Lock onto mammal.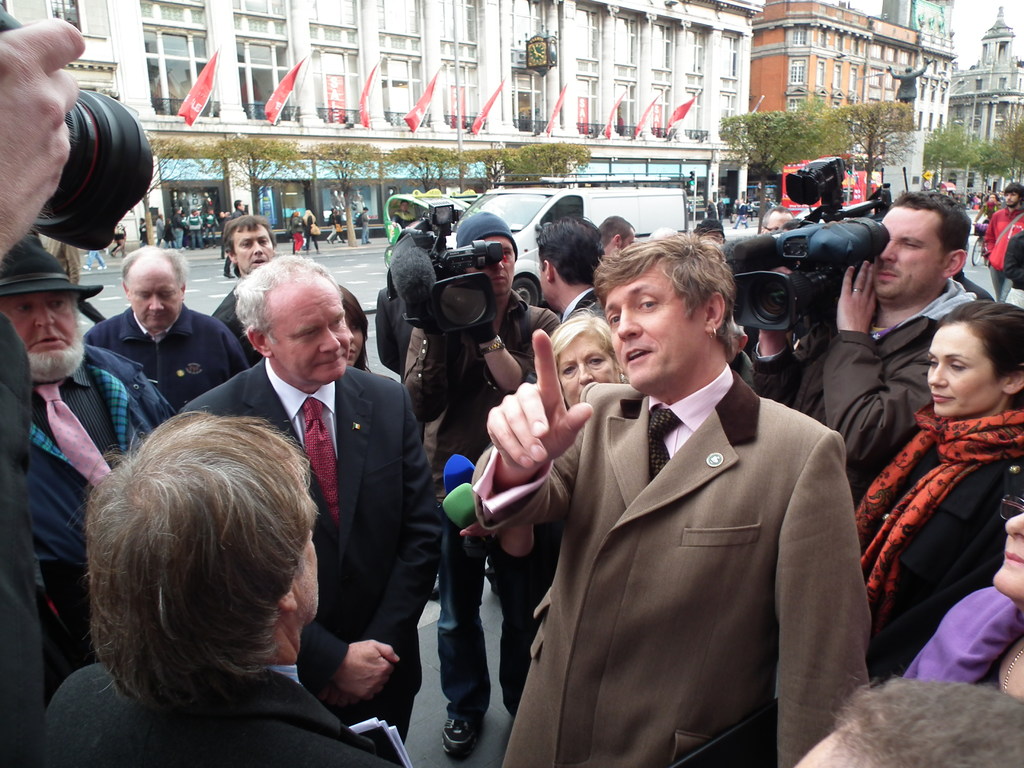
Locked: 138:217:149:243.
